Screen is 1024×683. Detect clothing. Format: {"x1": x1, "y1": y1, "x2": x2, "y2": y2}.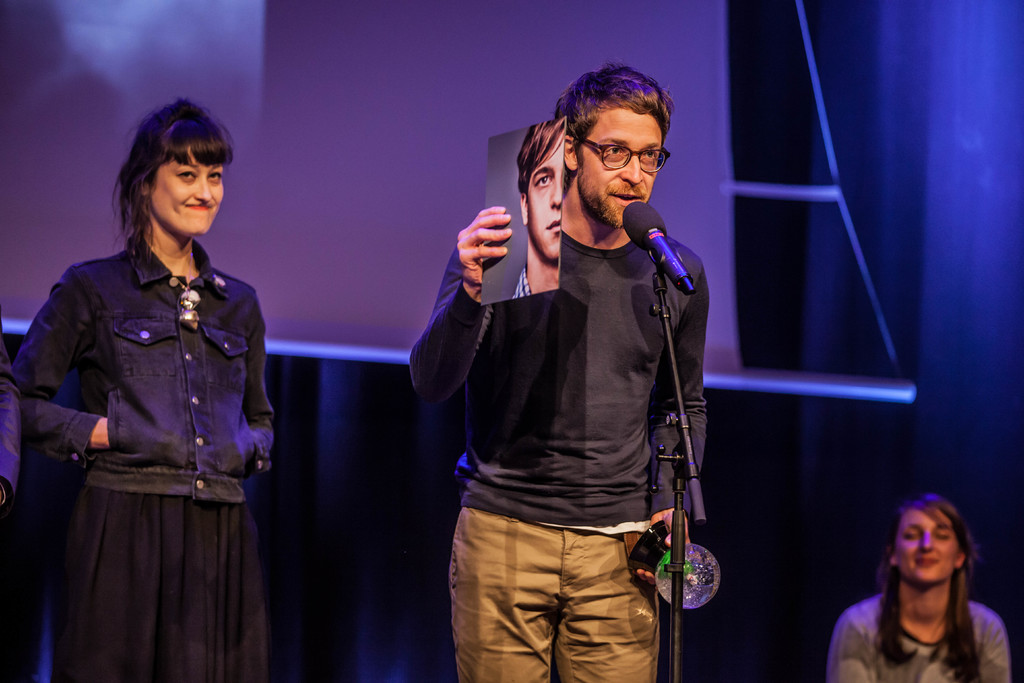
{"x1": 827, "y1": 600, "x2": 1009, "y2": 682}.
